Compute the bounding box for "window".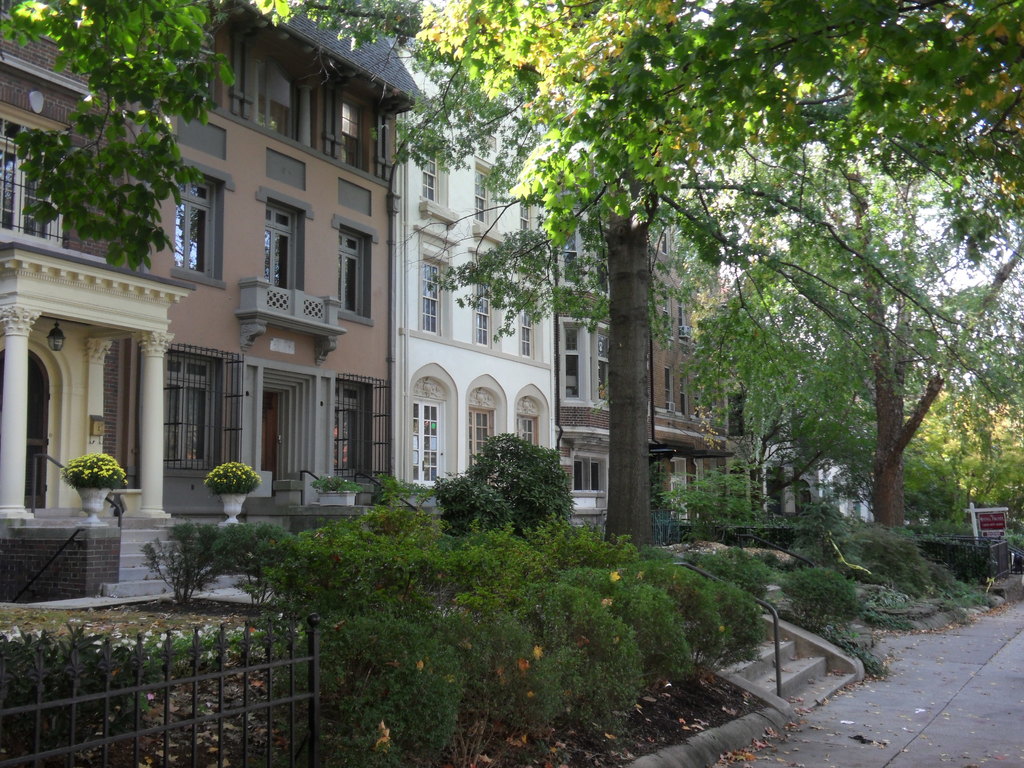
x1=563, y1=223, x2=577, y2=280.
